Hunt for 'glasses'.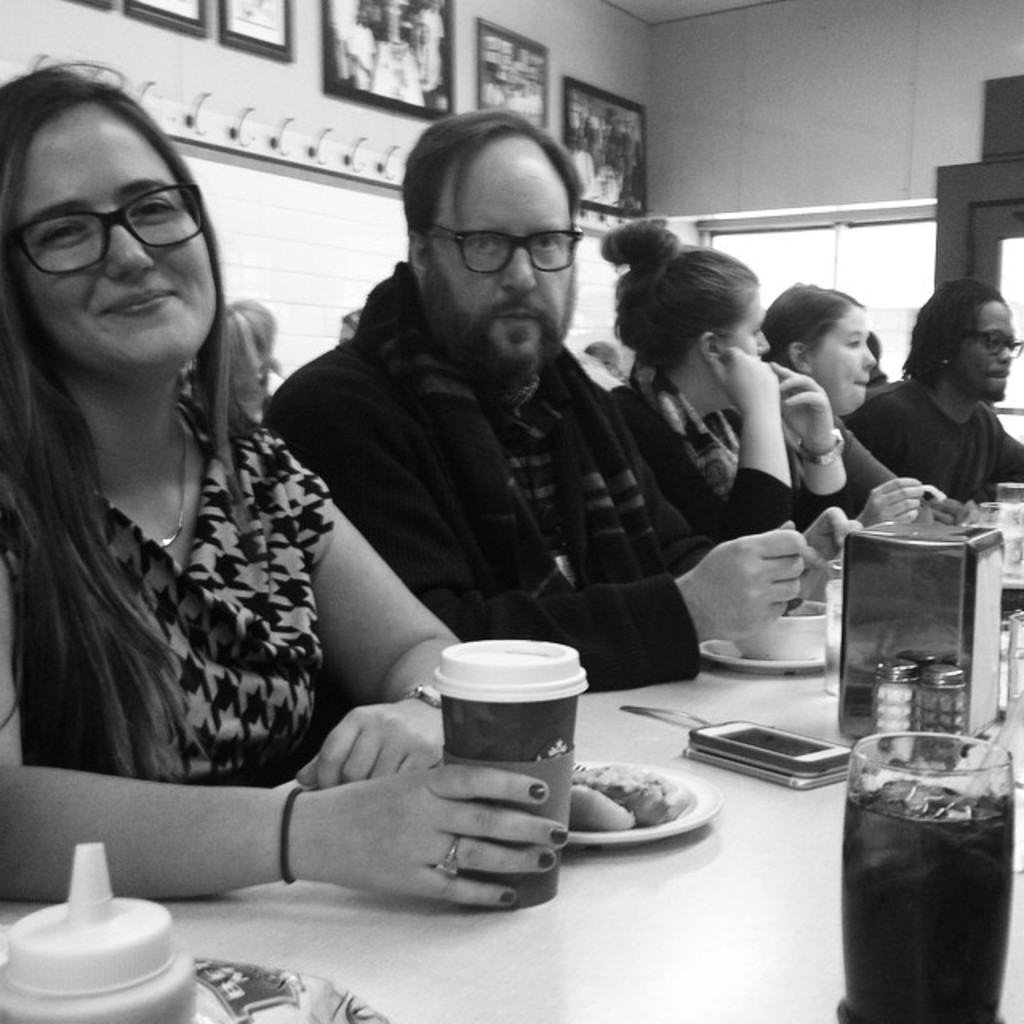
Hunted down at (3, 179, 203, 278).
